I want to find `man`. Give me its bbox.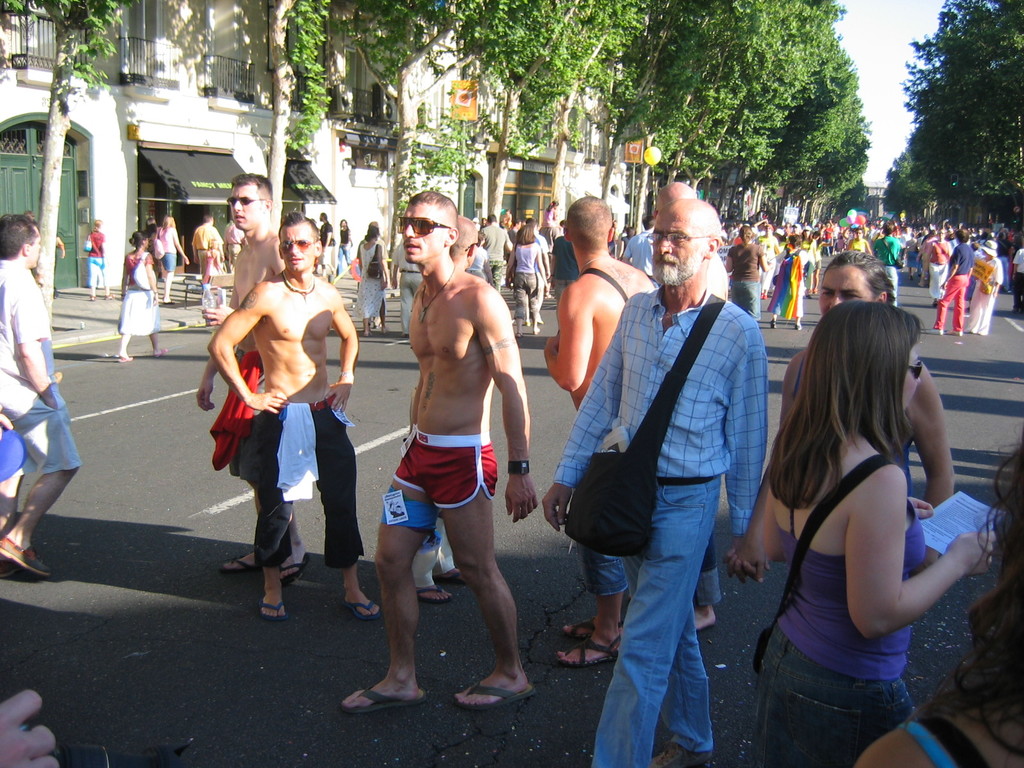
bbox=(320, 212, 336, 279).
